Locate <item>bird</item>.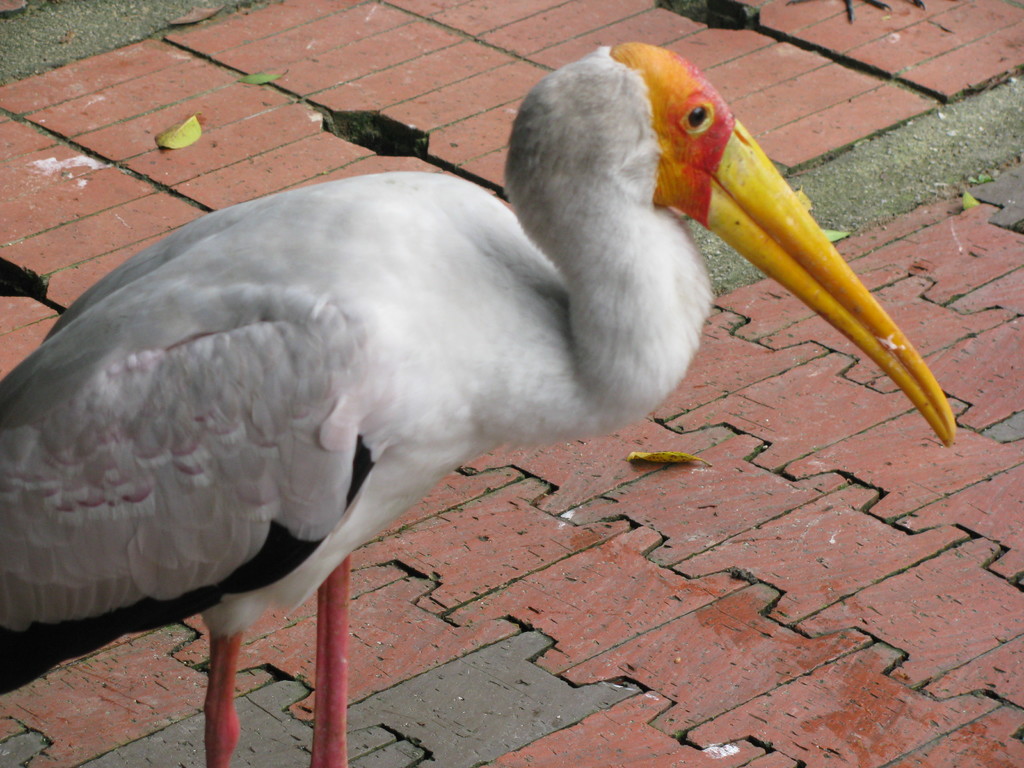
Bounding box: 13, 67, 909, 767.
